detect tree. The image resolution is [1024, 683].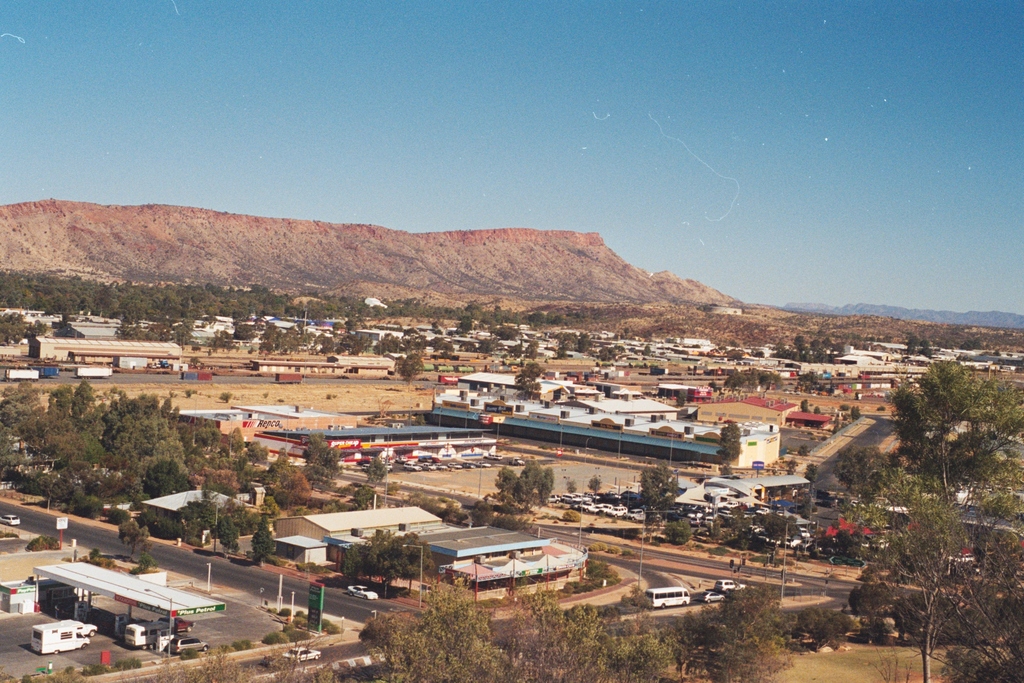
left=204, top=327, right=238, bottom=352.
